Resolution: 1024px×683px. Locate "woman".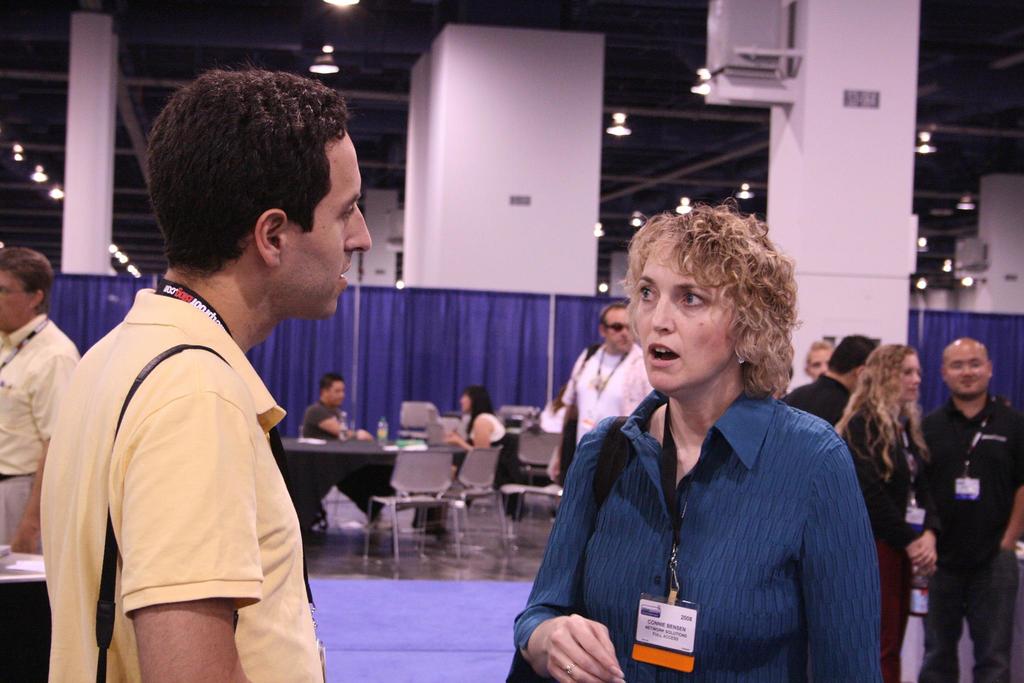
l=830, t=339, r=934, b=682.
